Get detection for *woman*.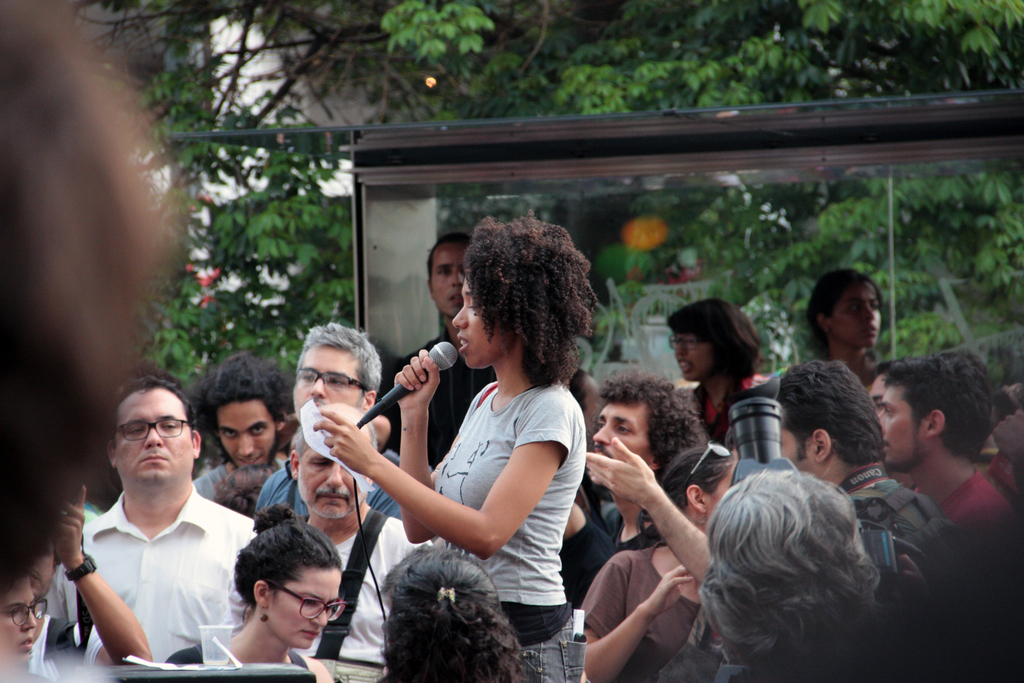
Detection: [800, 268, 894, 391].
